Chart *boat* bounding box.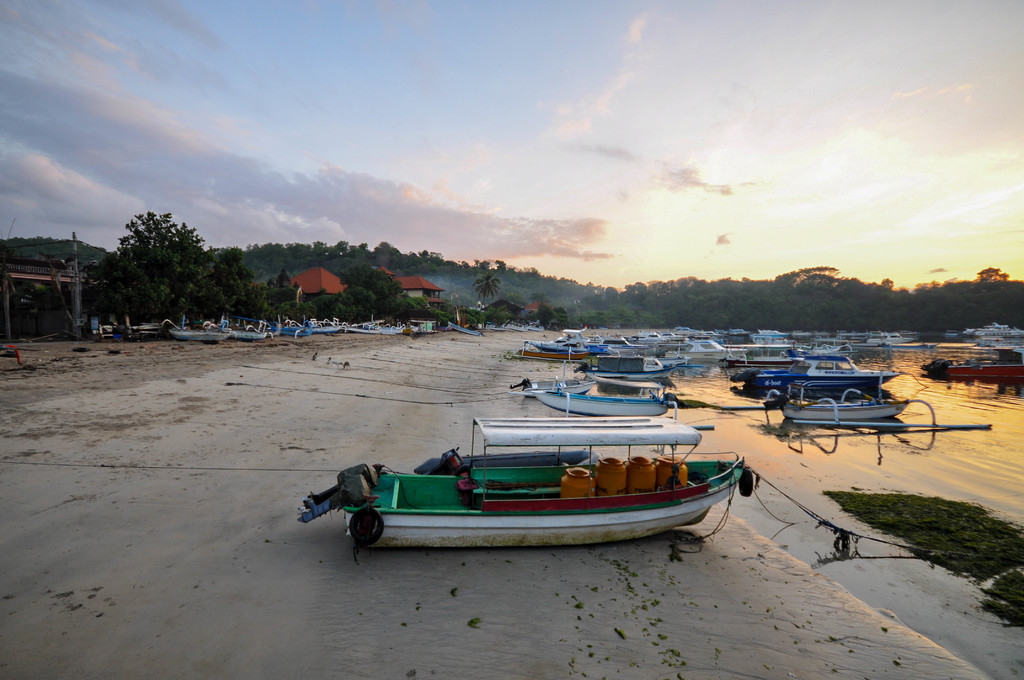
Charted: [left=509, top=318, right=534, bottom=335].
